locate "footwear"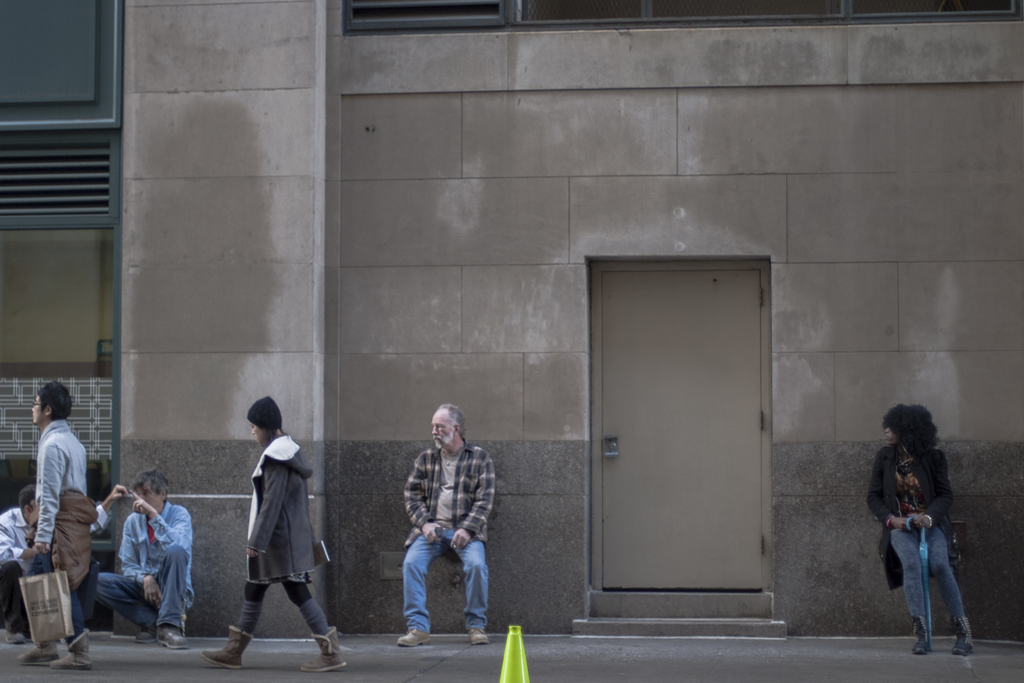
<bbox>47, 649, 90, 670</bbox>
